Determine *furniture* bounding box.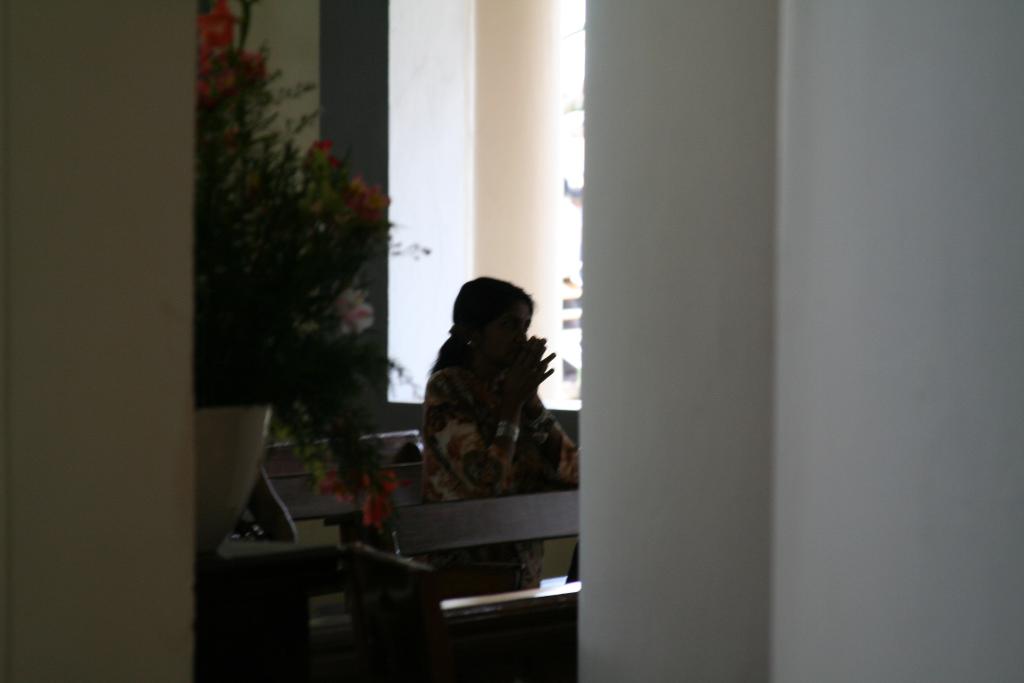
Determined: pyautogui.locateOnScreen(190, 533, 336, 682).
